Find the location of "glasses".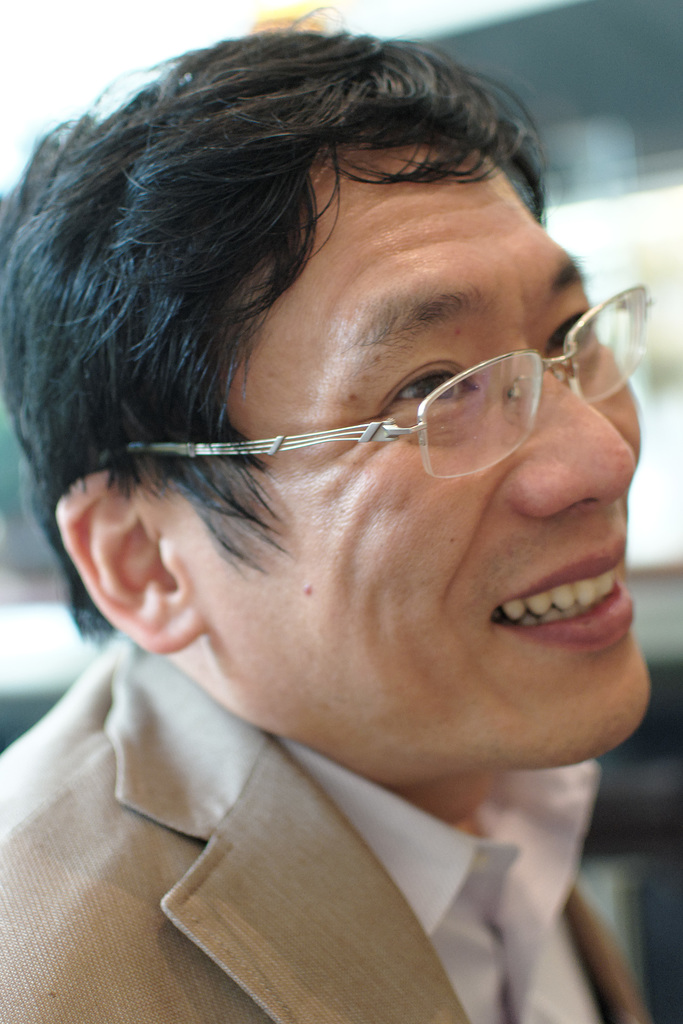
Location: 85 317 661 506.
